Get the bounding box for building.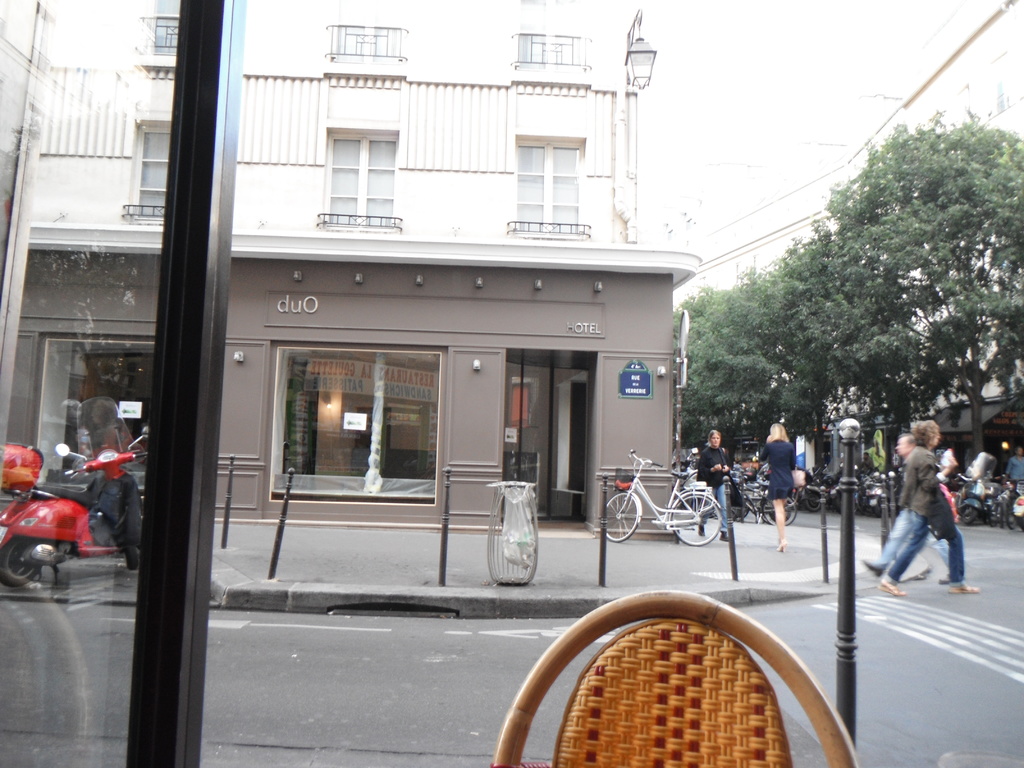
4, 2, 703, 541.
